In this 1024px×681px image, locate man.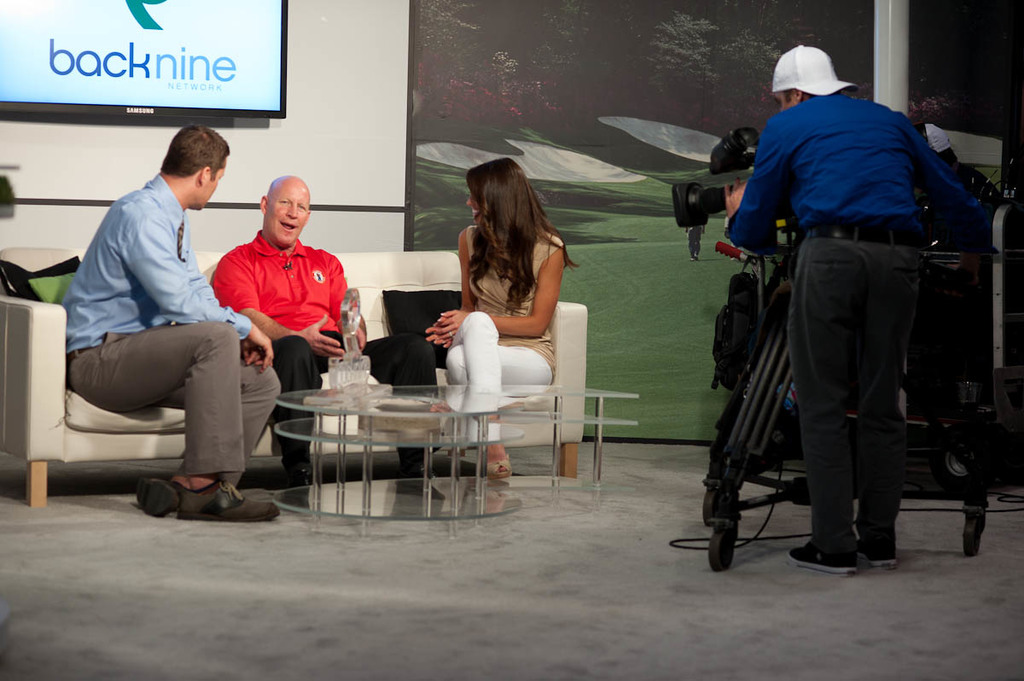
Bounding box: rect(208, 196, 441, 499).
